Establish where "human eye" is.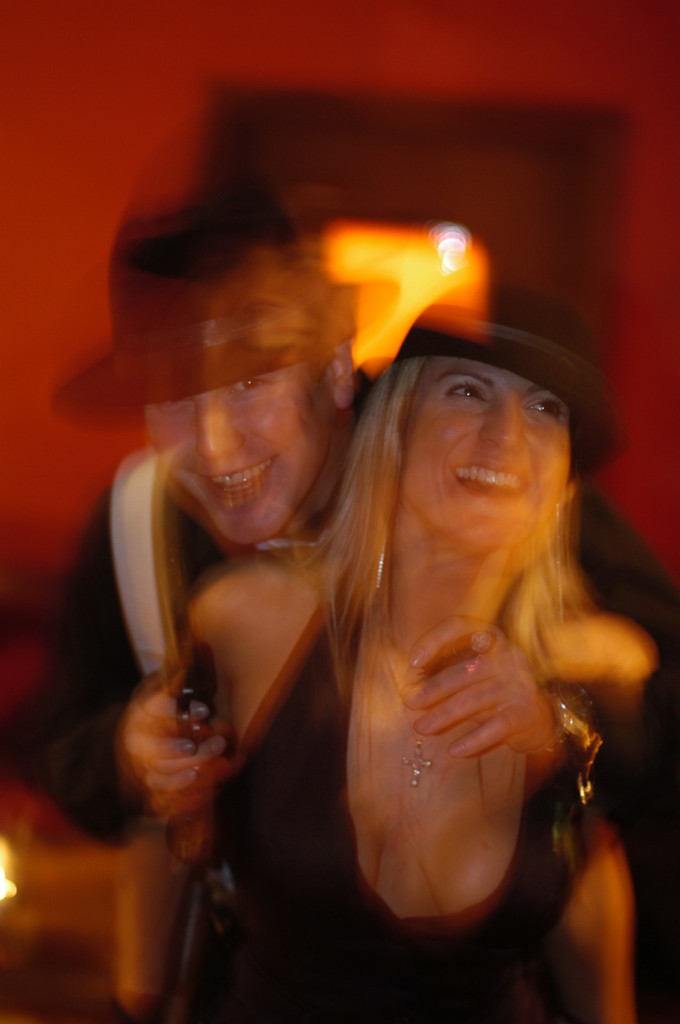
Established at (523,396,561,421).
